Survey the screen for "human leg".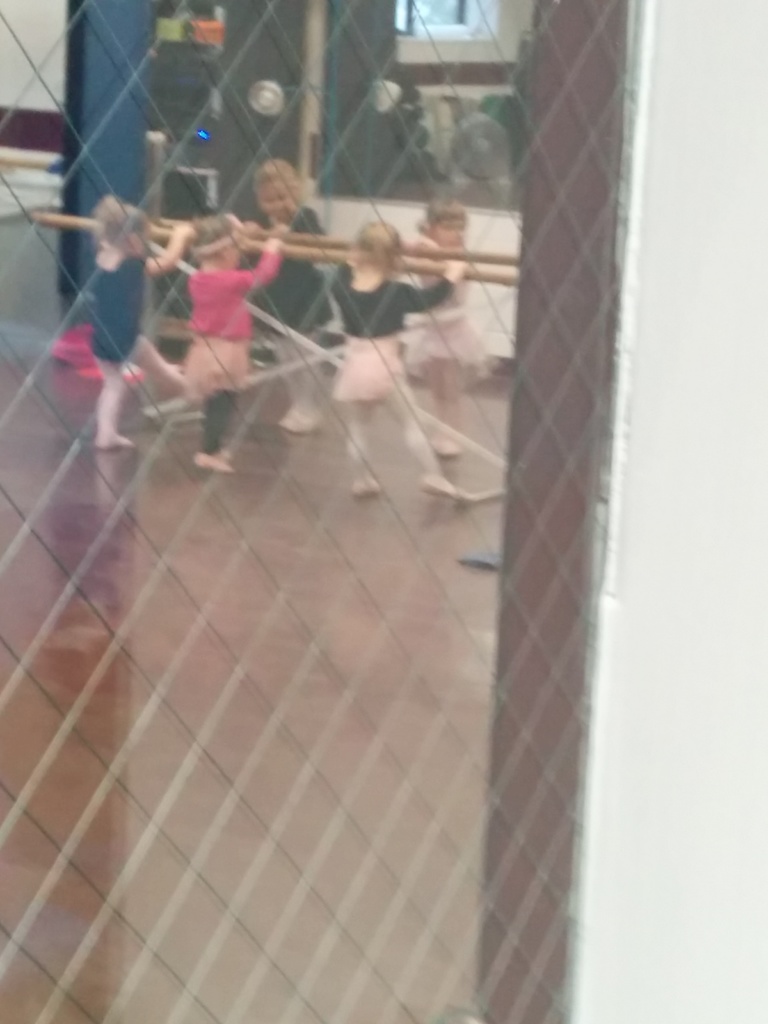
Survey found: (337,348,379,498).
